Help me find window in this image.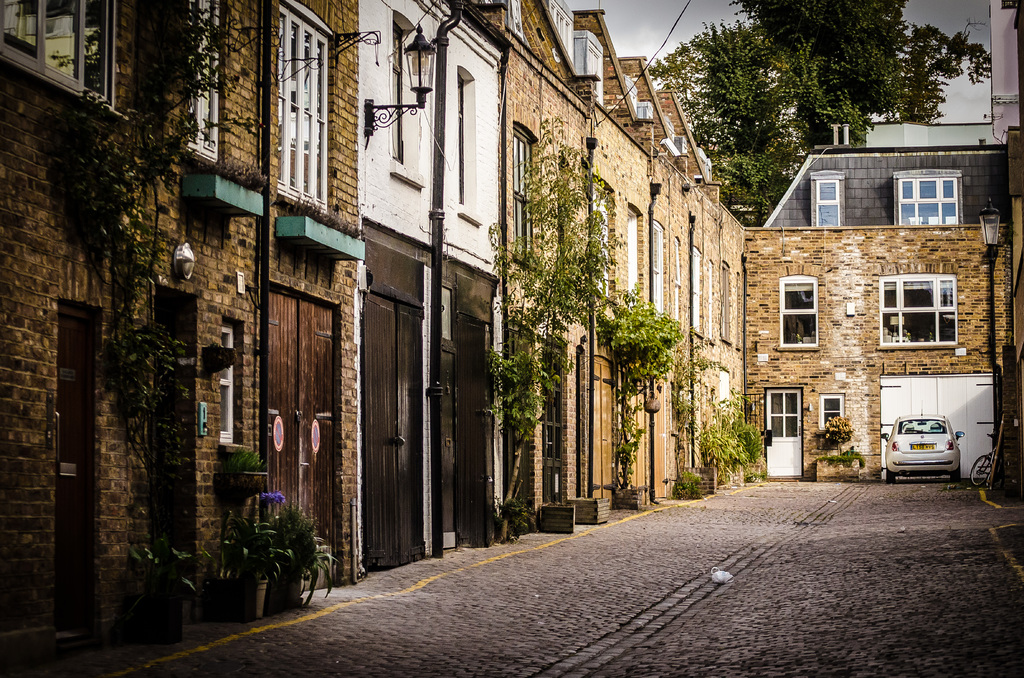
Found it: [x1=779, y1=275, x2=819, y2=349].
